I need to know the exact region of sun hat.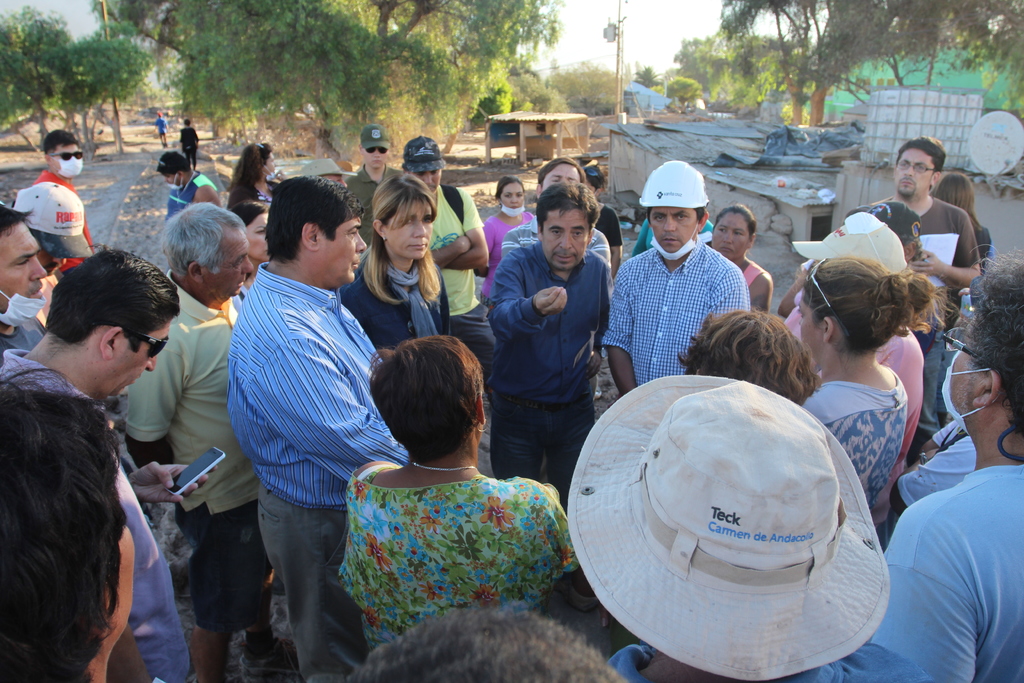
Region: [left=636, top=153, right=710, bottom=265].
